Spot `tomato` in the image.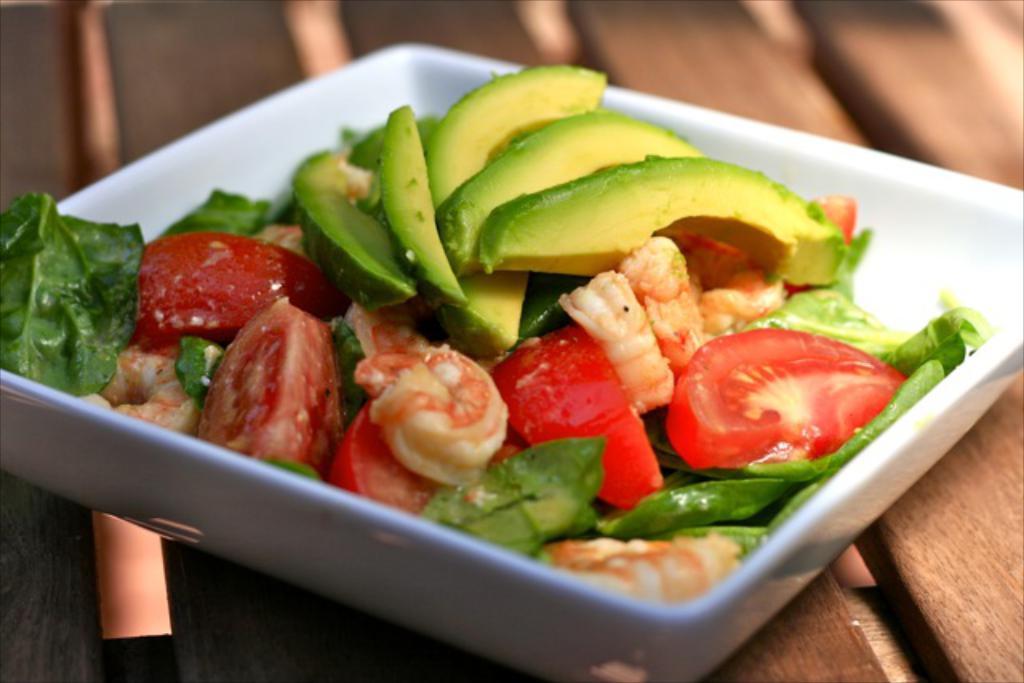
`tomato` found at bbox=[498, 320, 662, 520].
